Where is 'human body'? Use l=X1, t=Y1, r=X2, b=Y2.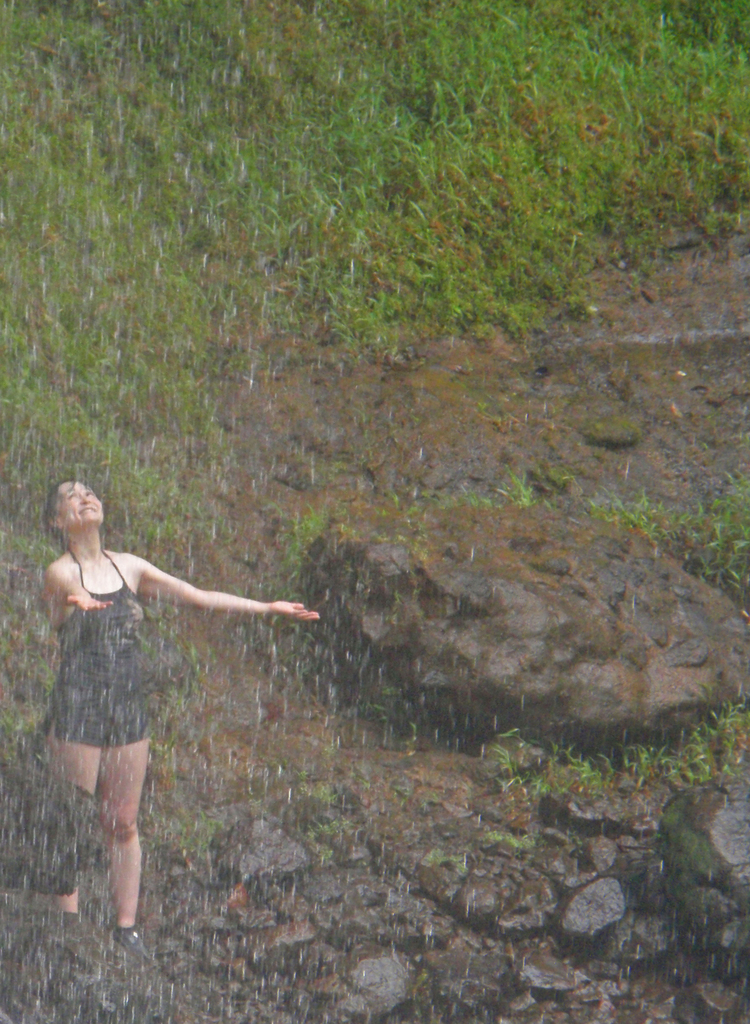
l=4, t=480, r=293, b=913.
